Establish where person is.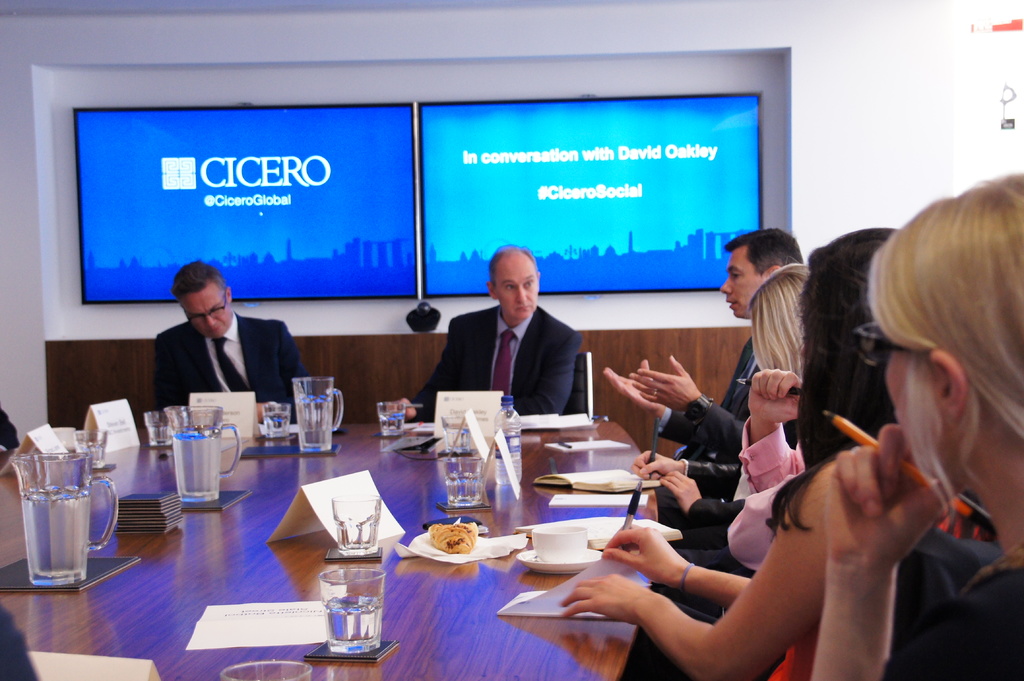
Established at rect(556, 227, 997, 680).
